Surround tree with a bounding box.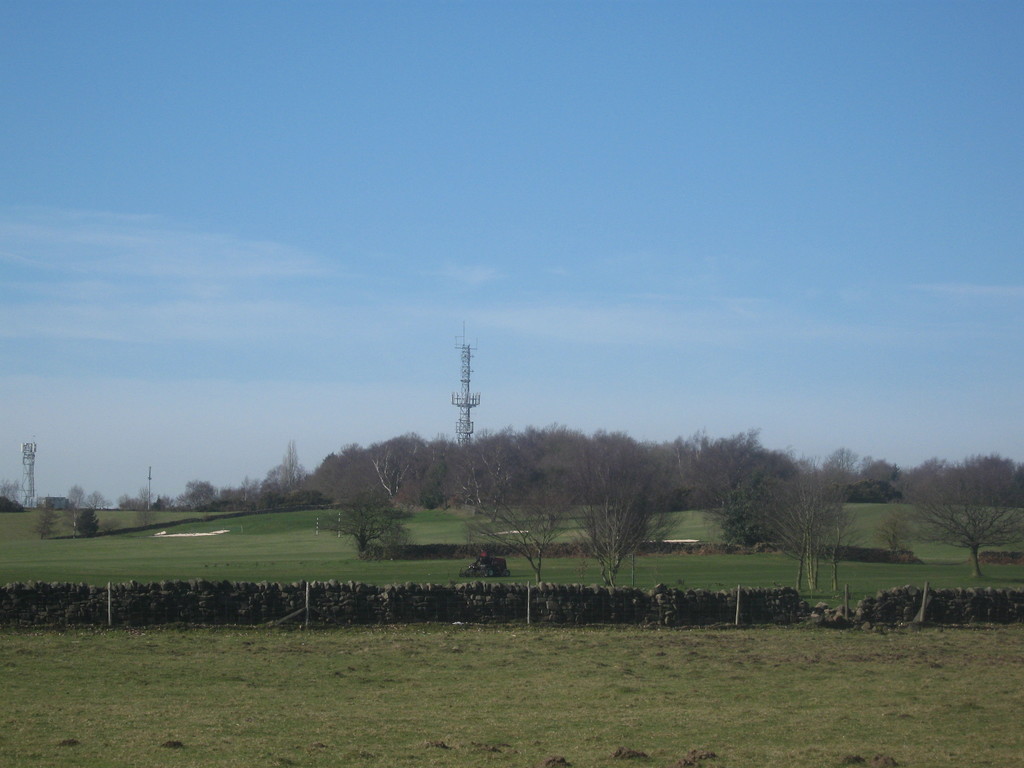
31,501,59,538.
